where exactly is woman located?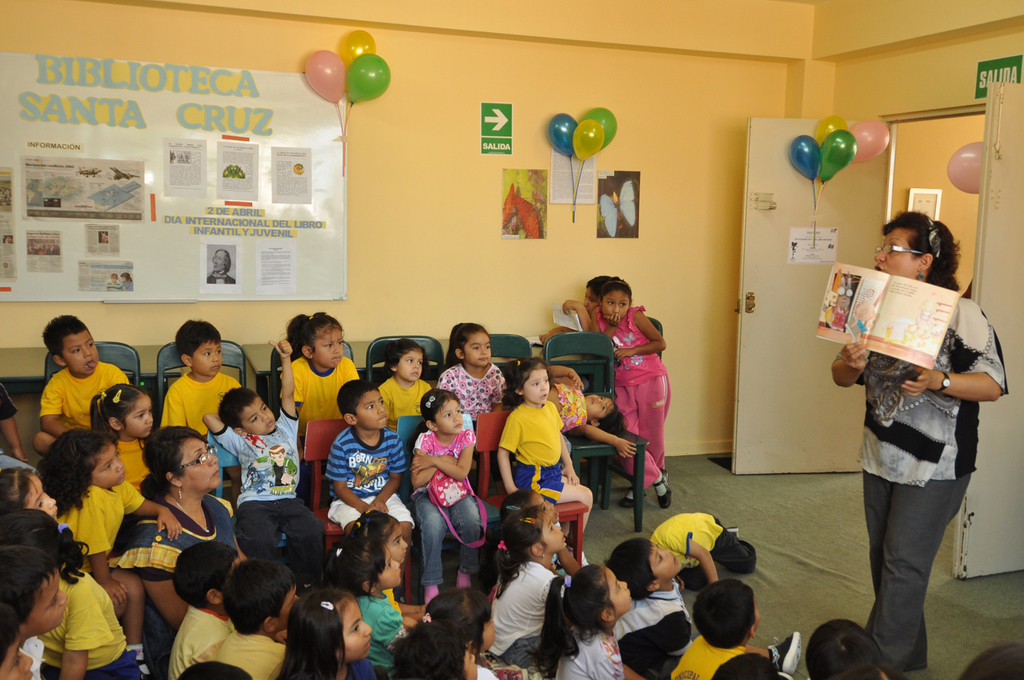
Its bounding box is rect(124, 423, 267, 679).
